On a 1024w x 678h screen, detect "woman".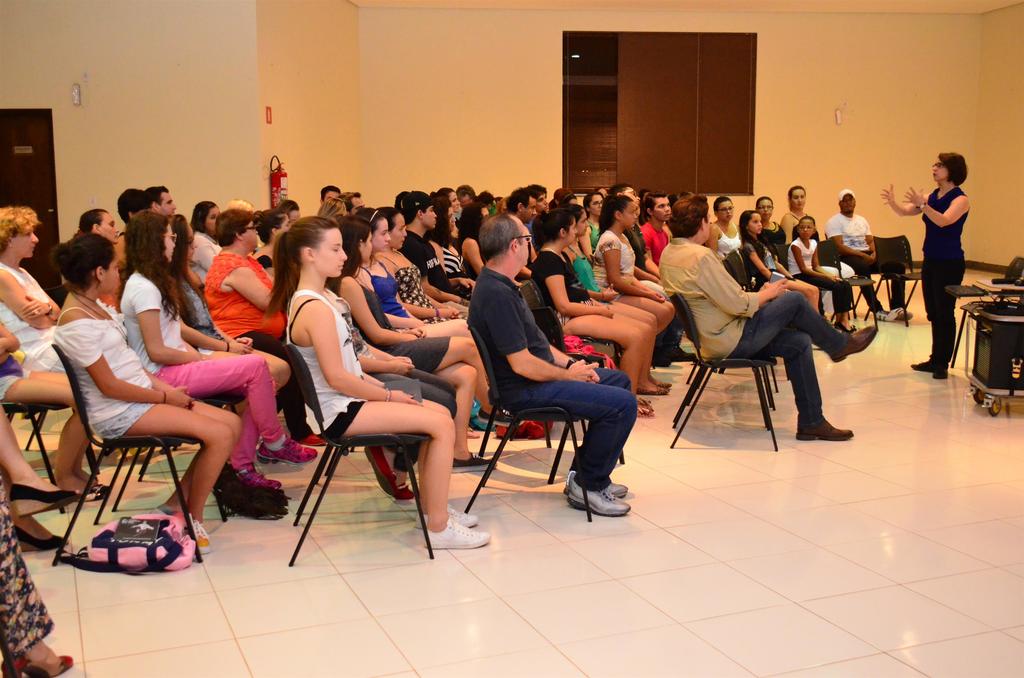
781:185:820:244.
